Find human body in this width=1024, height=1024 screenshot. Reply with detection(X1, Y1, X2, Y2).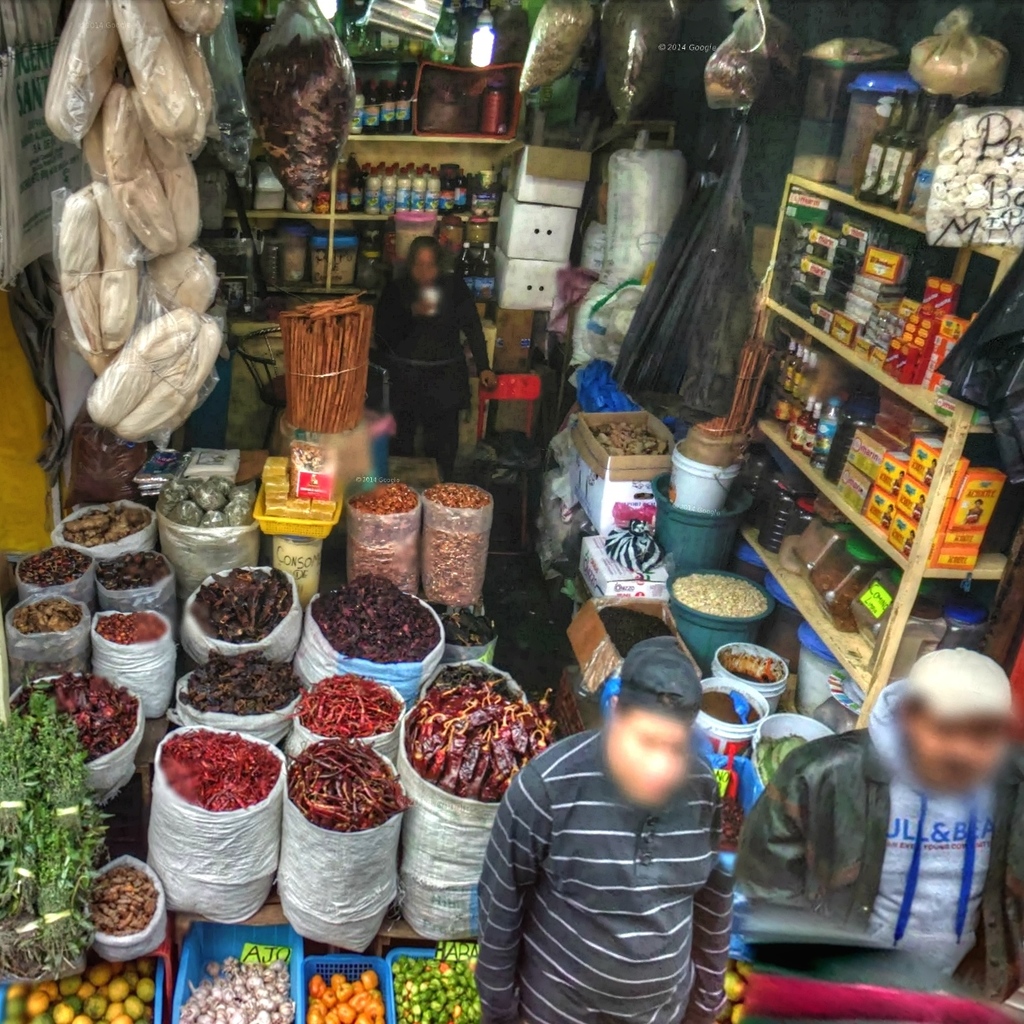
detection(391, 240, 488, 433).
